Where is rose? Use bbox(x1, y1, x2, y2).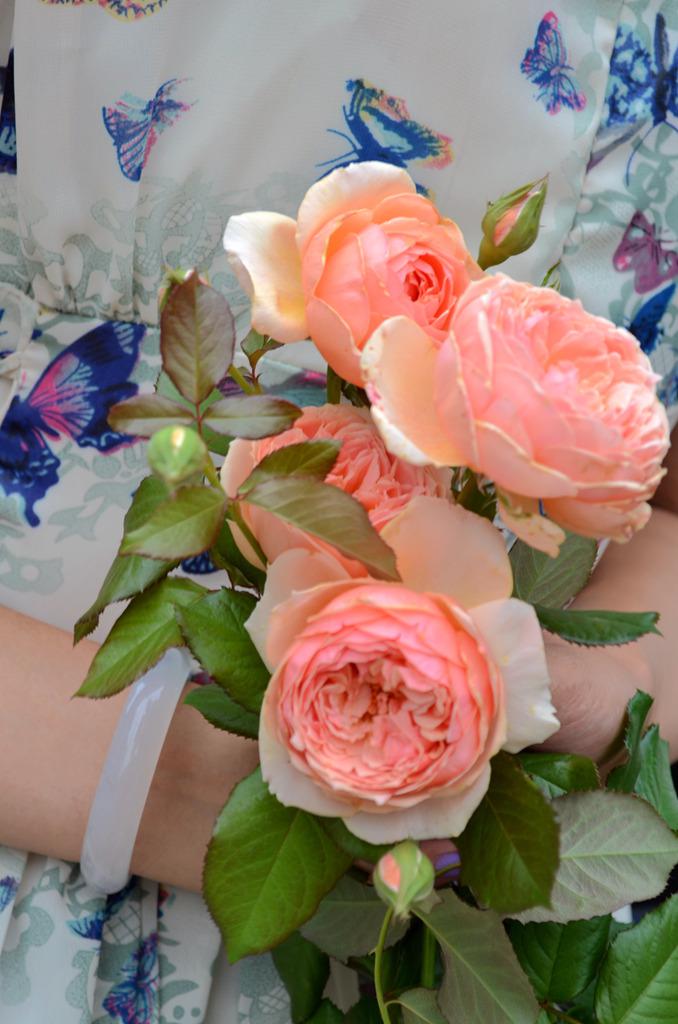
bbox(225, 159, 487, 390).
